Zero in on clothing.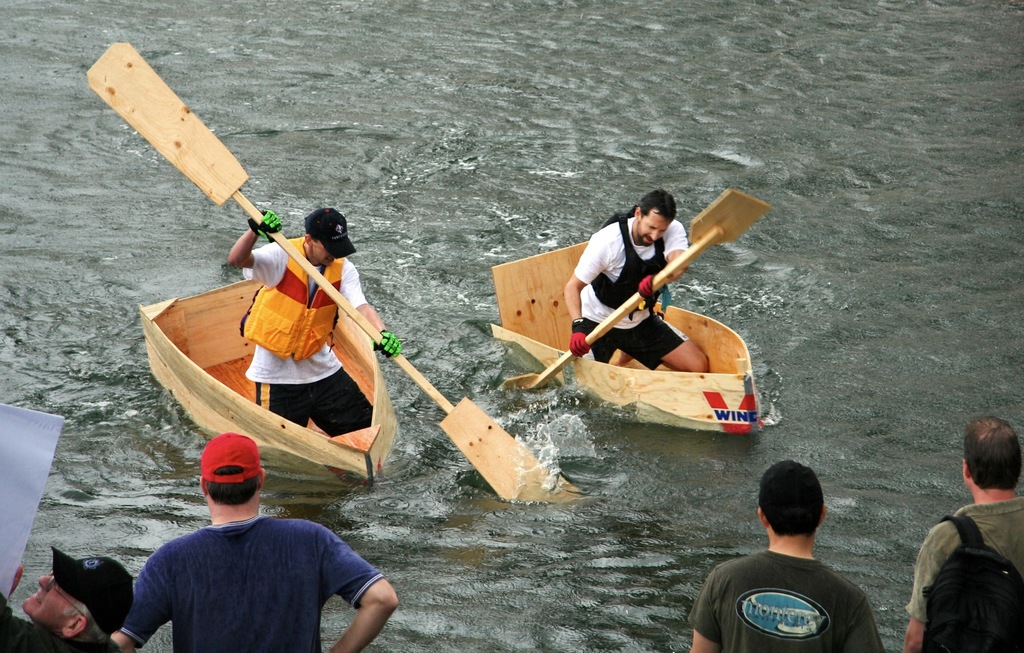
Zeroed in: <box>108,492,383,645</box>.
